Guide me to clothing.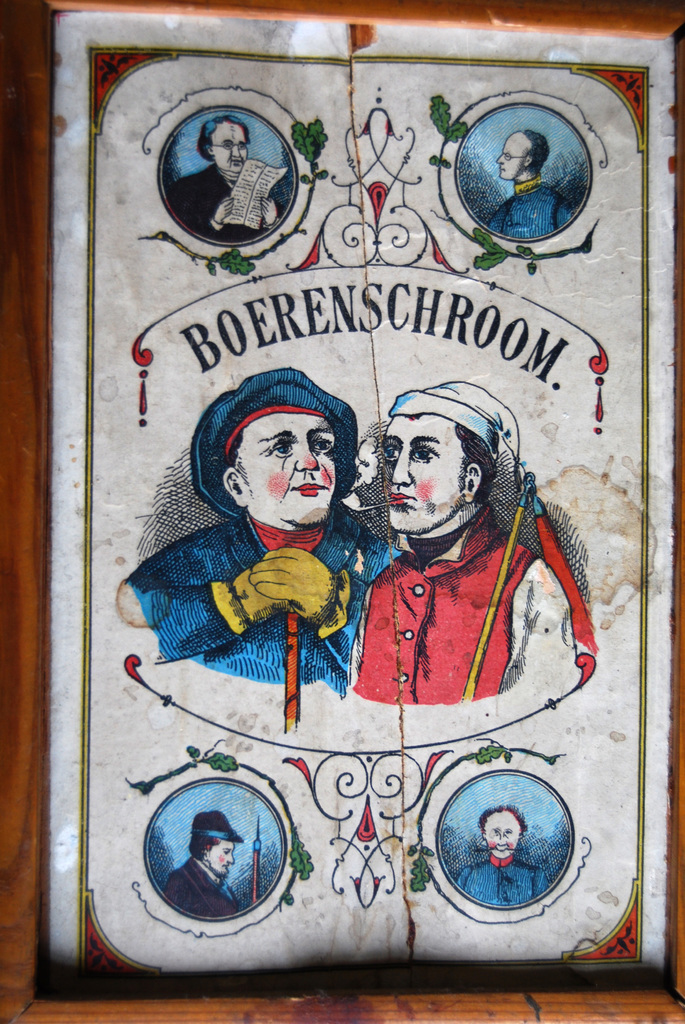
Guidance: (x1=123, y1=367, x2=398, y2=694).
